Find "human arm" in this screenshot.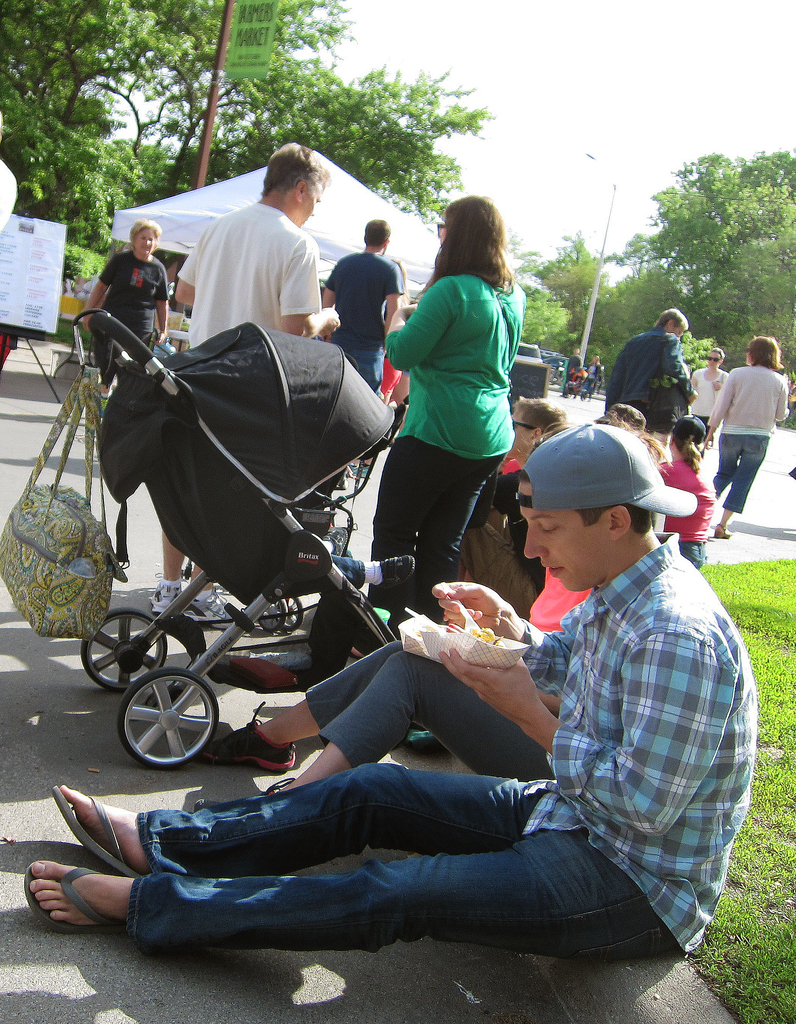
The bounding box for "human arm" is (434, 618, 718, 838).
